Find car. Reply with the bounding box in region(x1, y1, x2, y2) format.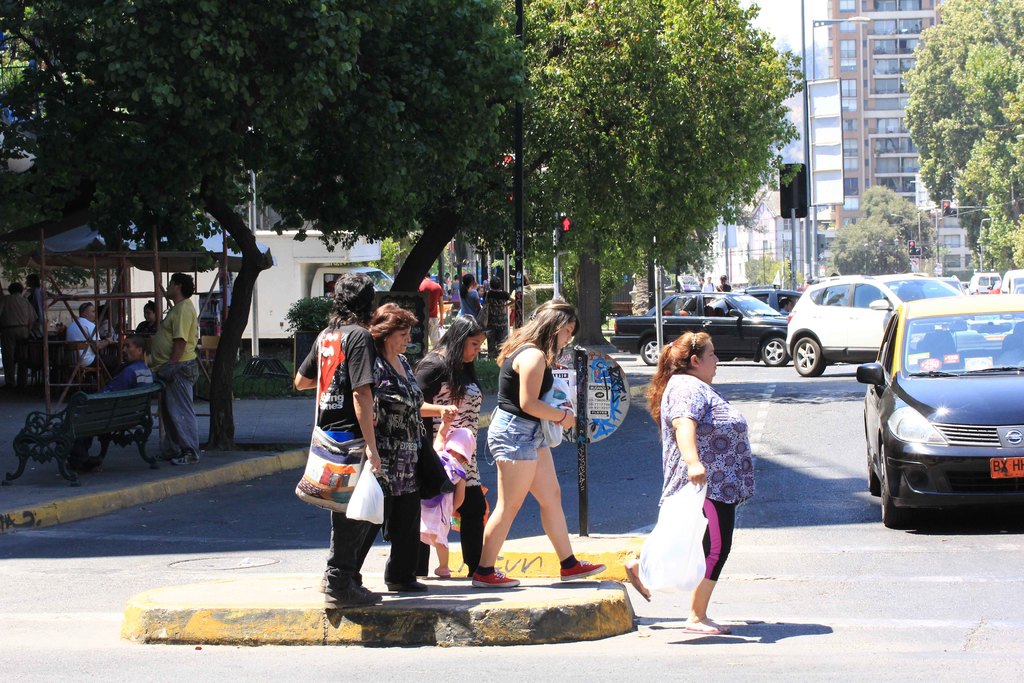
region(612, 290, 788, 367).
